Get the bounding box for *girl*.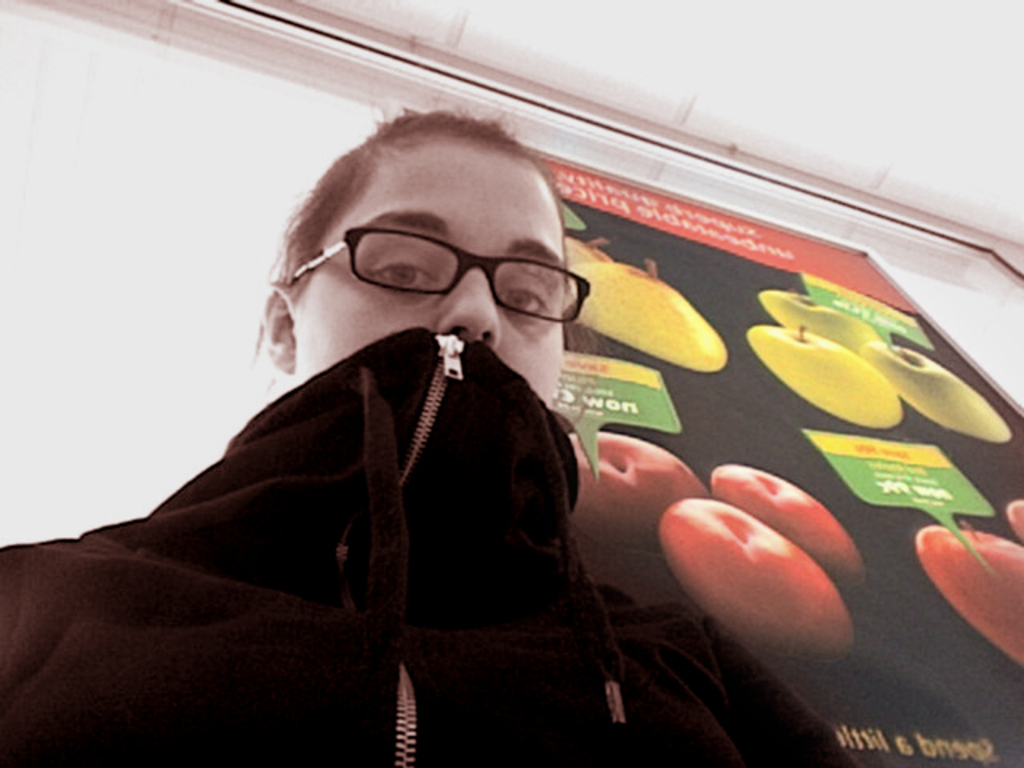
region(0, 101, 850, 766).
